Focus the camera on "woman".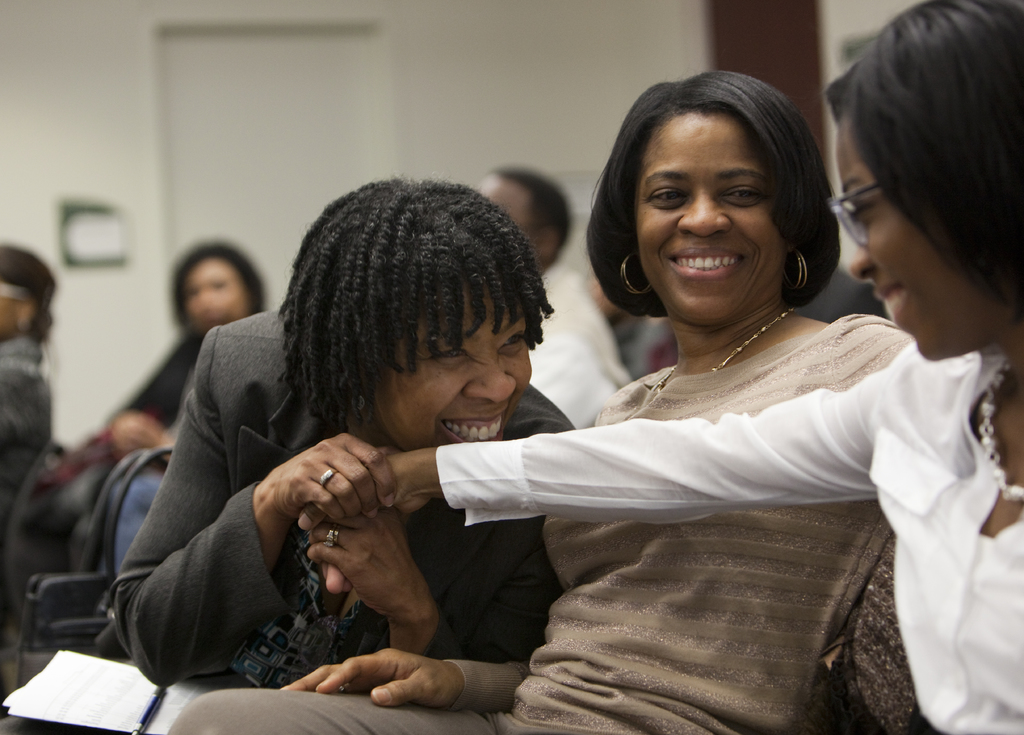
Focus region: 166, 61, 922, 734.
